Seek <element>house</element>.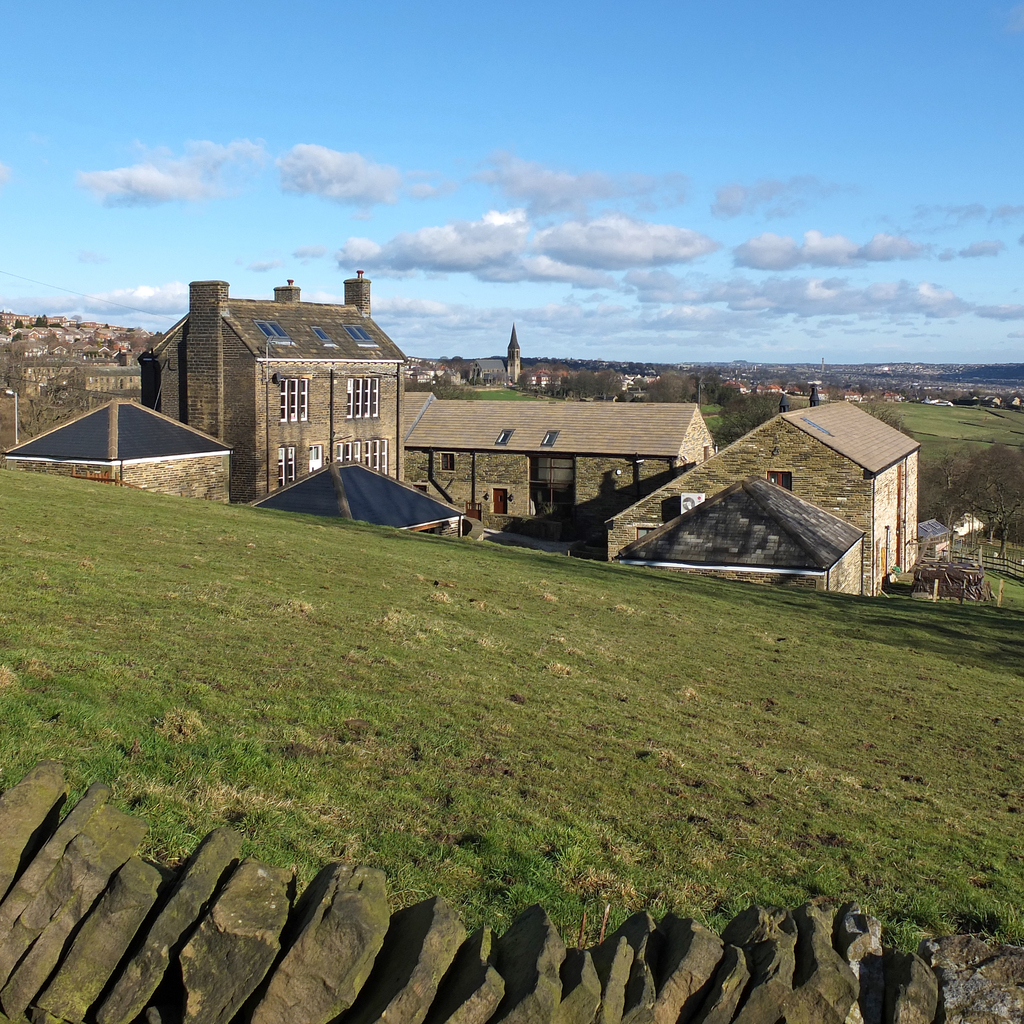
<box>19,305,152,367</box>.
